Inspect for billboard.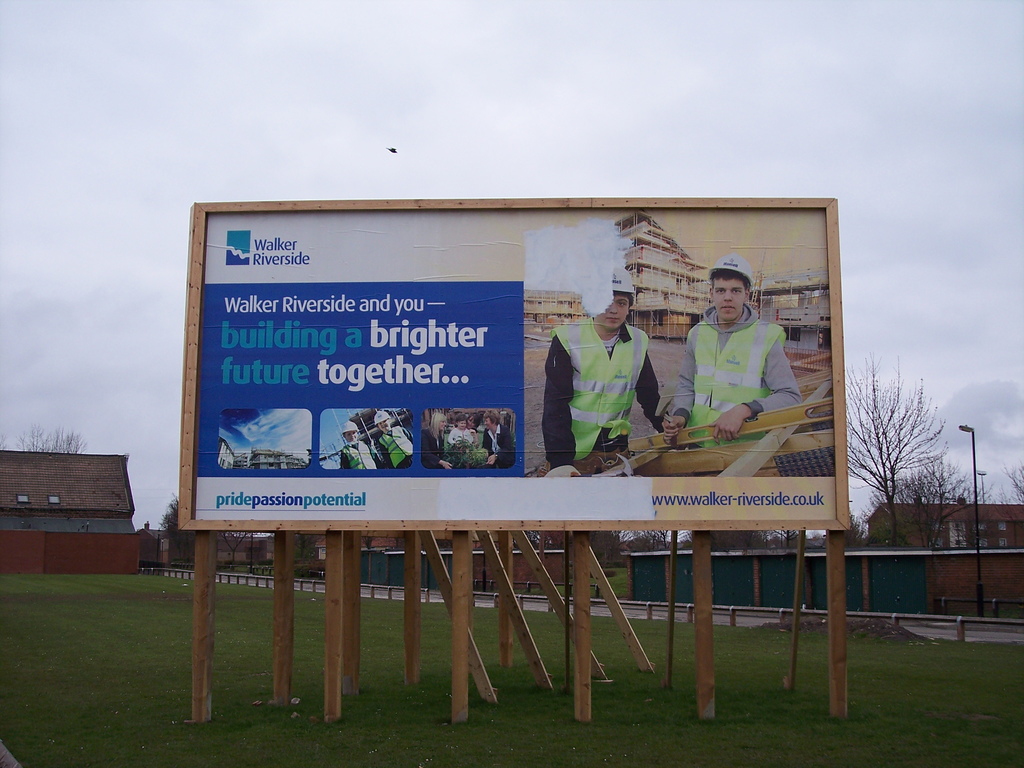
Inspection: box=[205, 207, 833, 519].
